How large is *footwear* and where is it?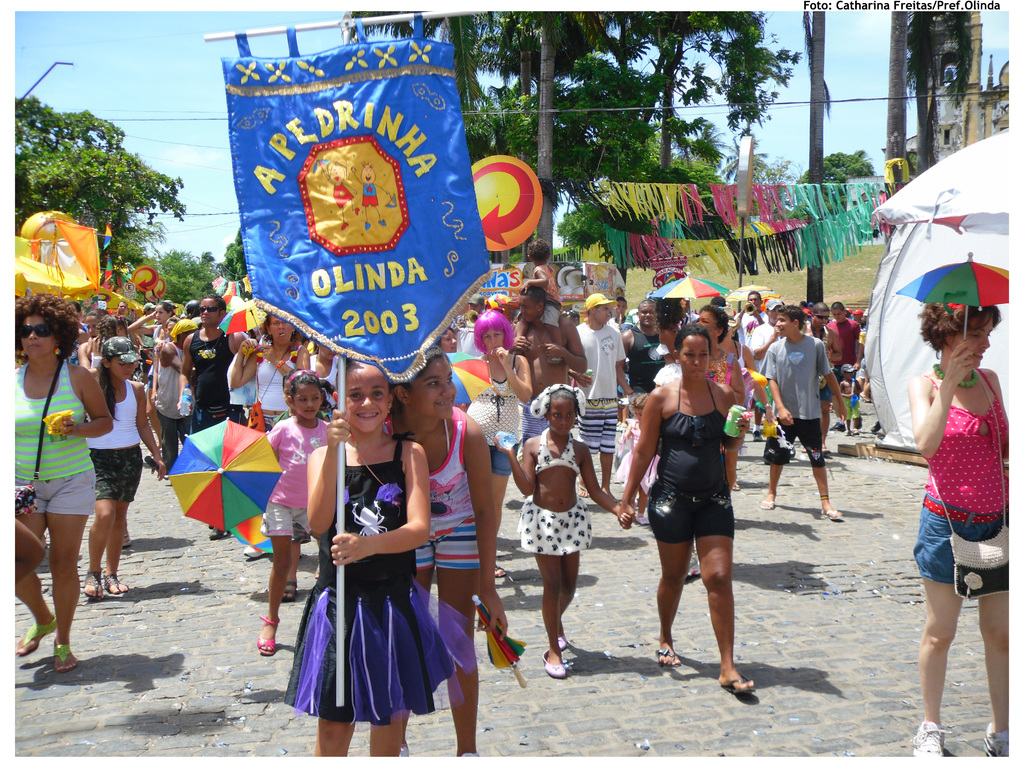
Bounding box: l=207, t=527, r=231, b=543.
